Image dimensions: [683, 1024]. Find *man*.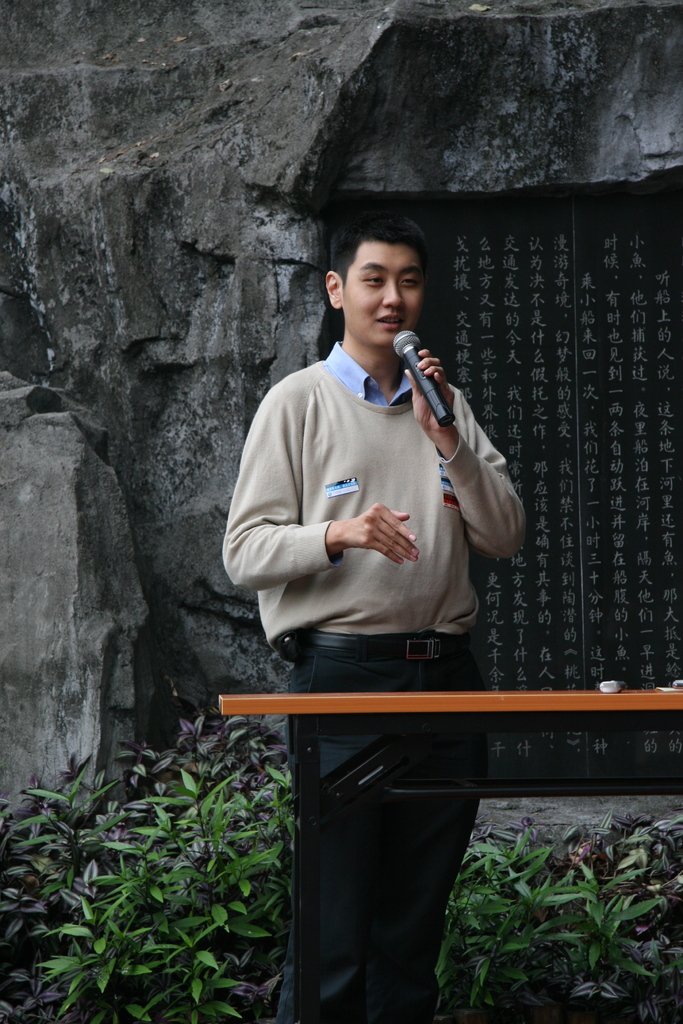
x1=215 y1=200 x2=556 y2=890.
